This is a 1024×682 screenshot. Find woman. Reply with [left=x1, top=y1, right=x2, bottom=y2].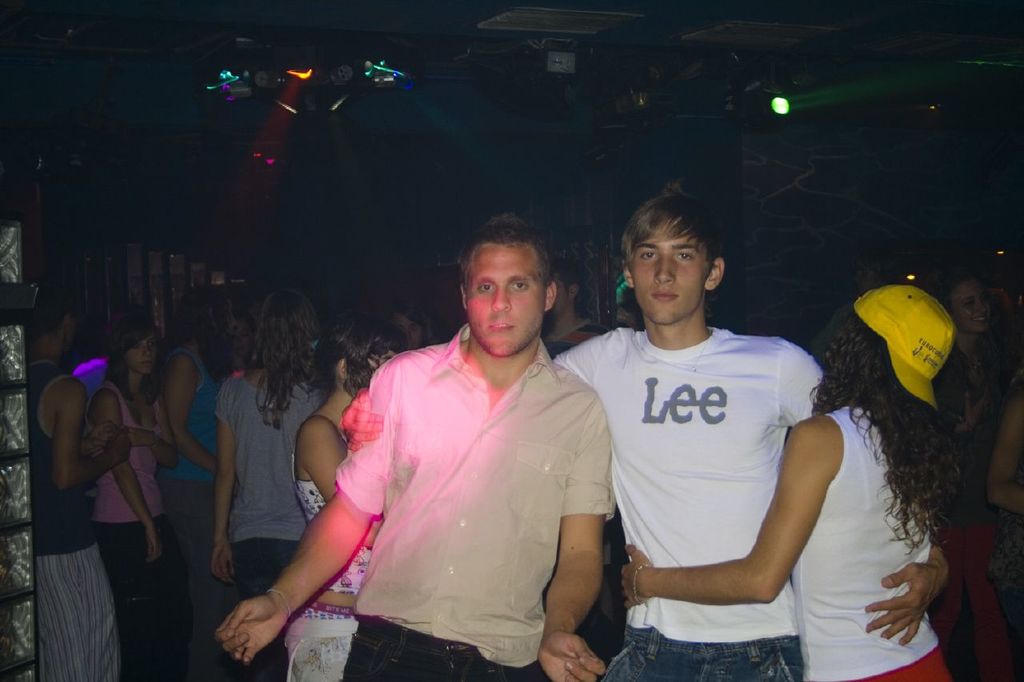
[left=208, top=298, right=338, bottom=678].
